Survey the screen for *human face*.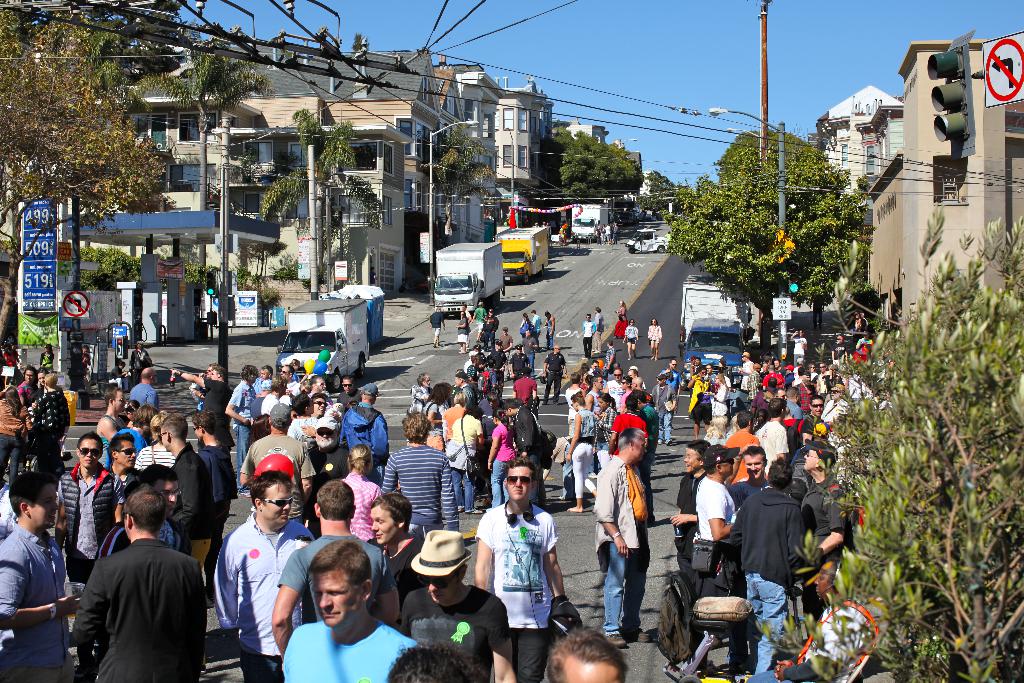
Survey found: pyautogui.locateOnScreen(803, 448, 818, 471).
